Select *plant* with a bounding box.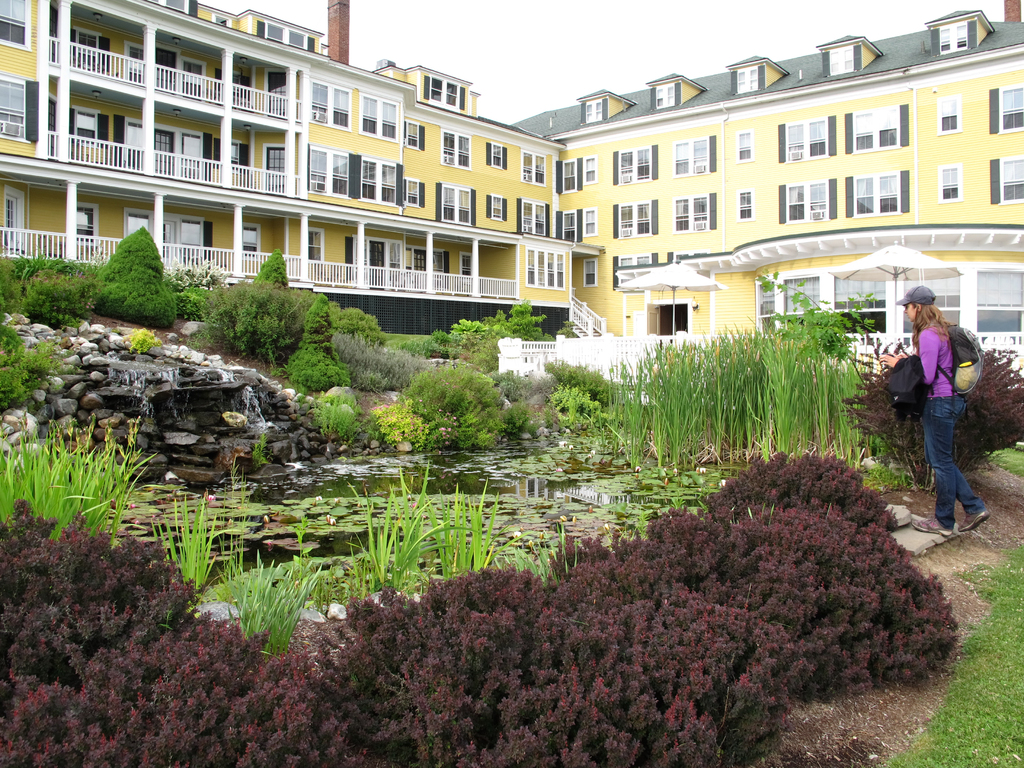
(0, 410, 170, 573).
